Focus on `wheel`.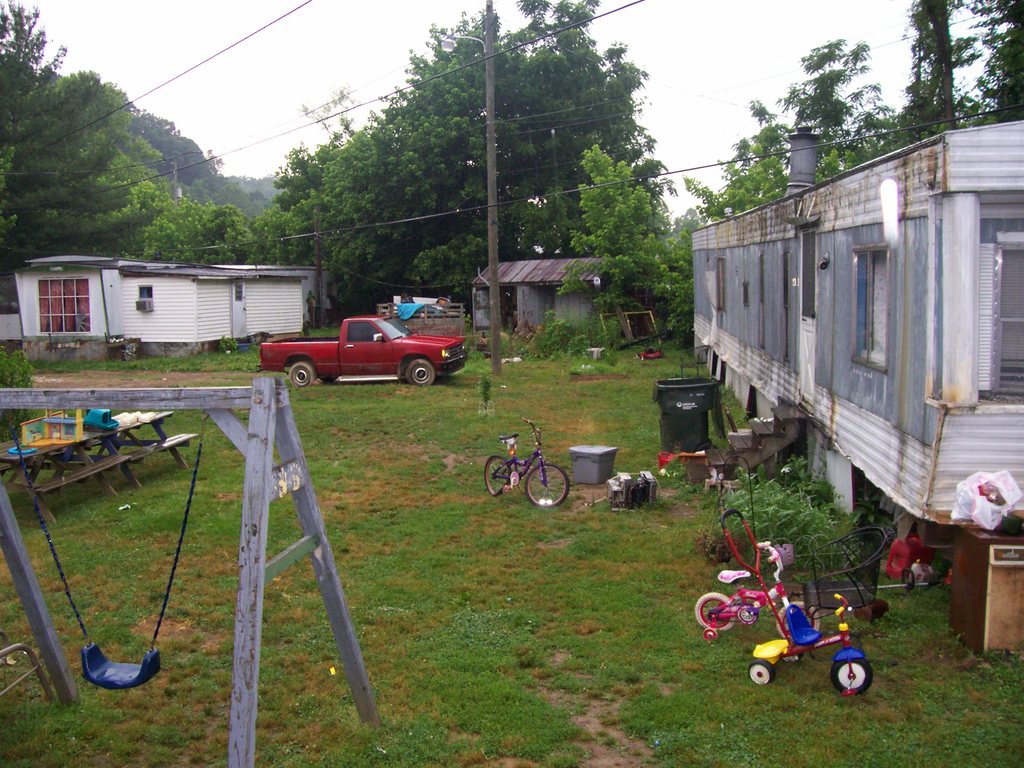
Focused at (x1=831, y1=657, x2=876, y2=696).
